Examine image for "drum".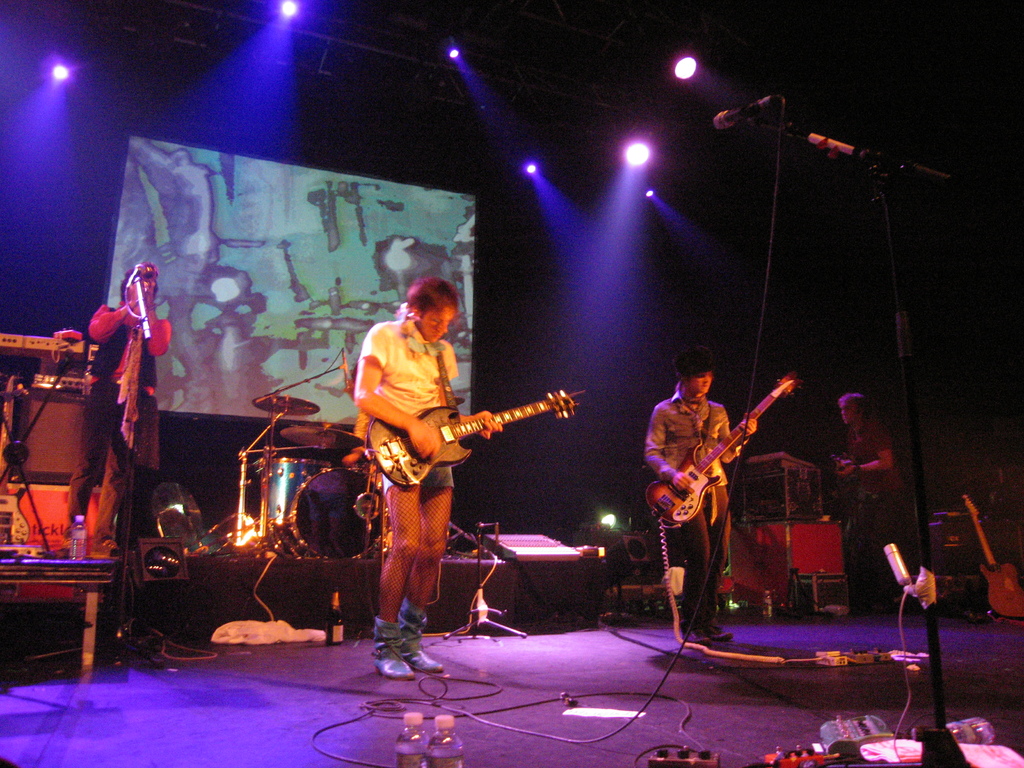
Examination result: select_region(254, 454, 342, 533).
